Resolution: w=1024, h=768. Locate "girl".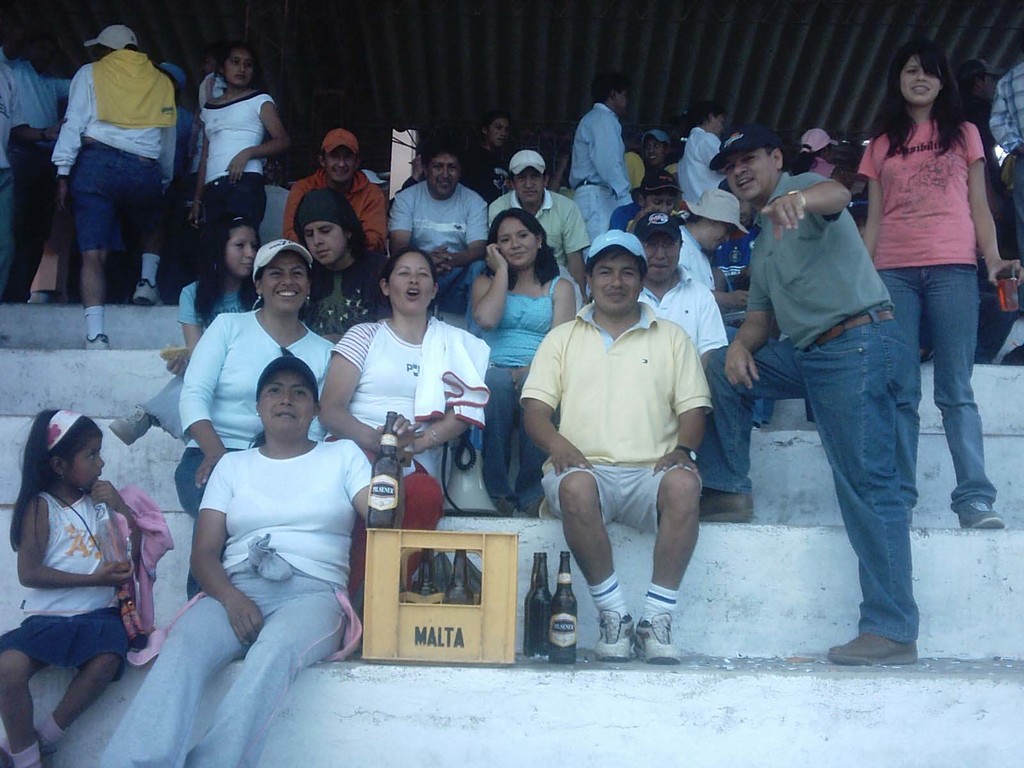
[109,216,253,457].
